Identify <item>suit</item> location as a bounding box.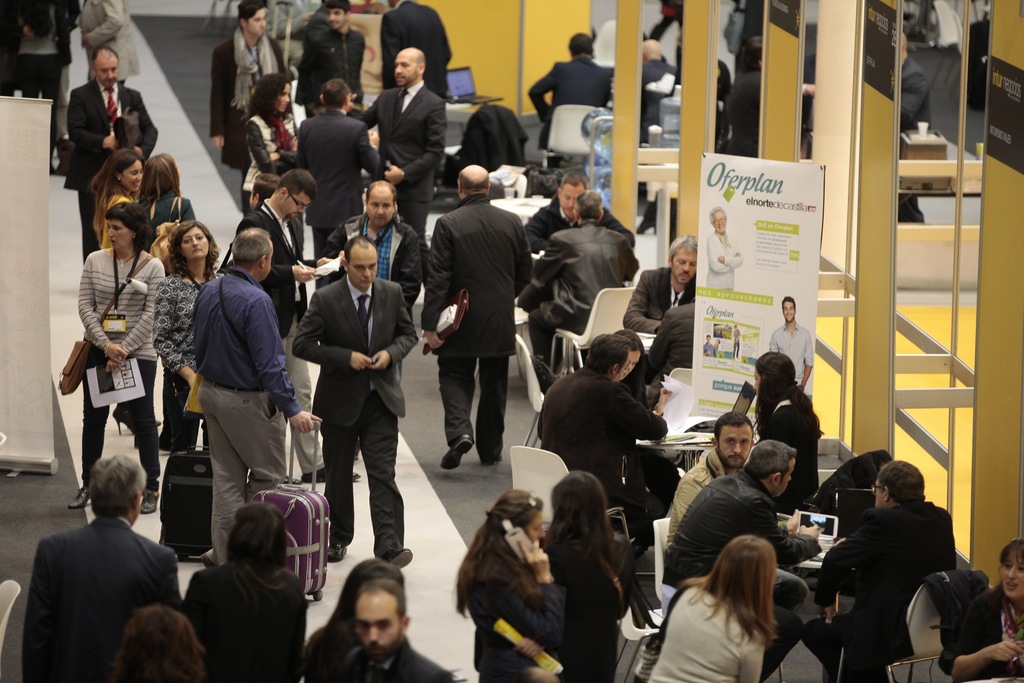
locate(623, 267, 694, 333).
